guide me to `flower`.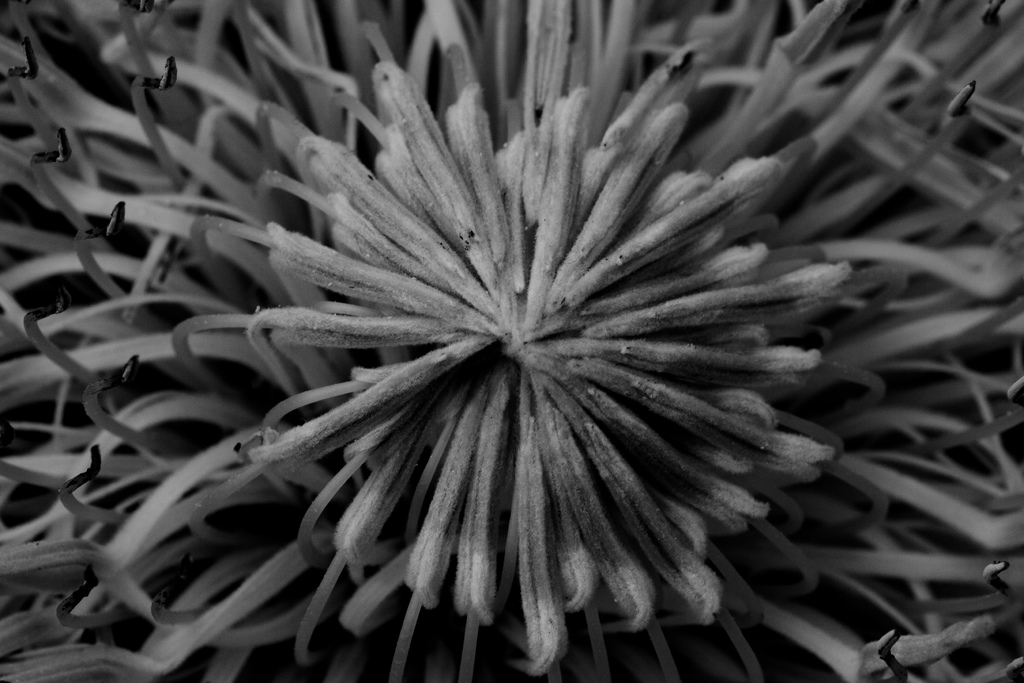
Guidance: x1=0 y1=0 x2=1023 y2=682.
